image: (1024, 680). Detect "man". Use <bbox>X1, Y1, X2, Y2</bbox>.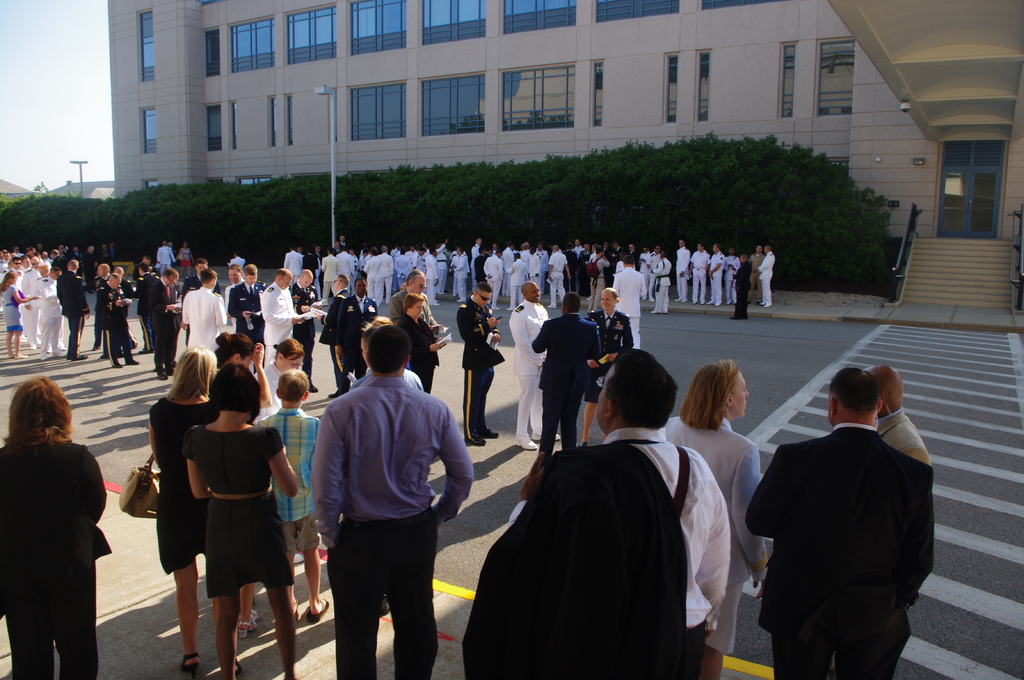
<bbox>386, 269, 441, 333</bbox>.
